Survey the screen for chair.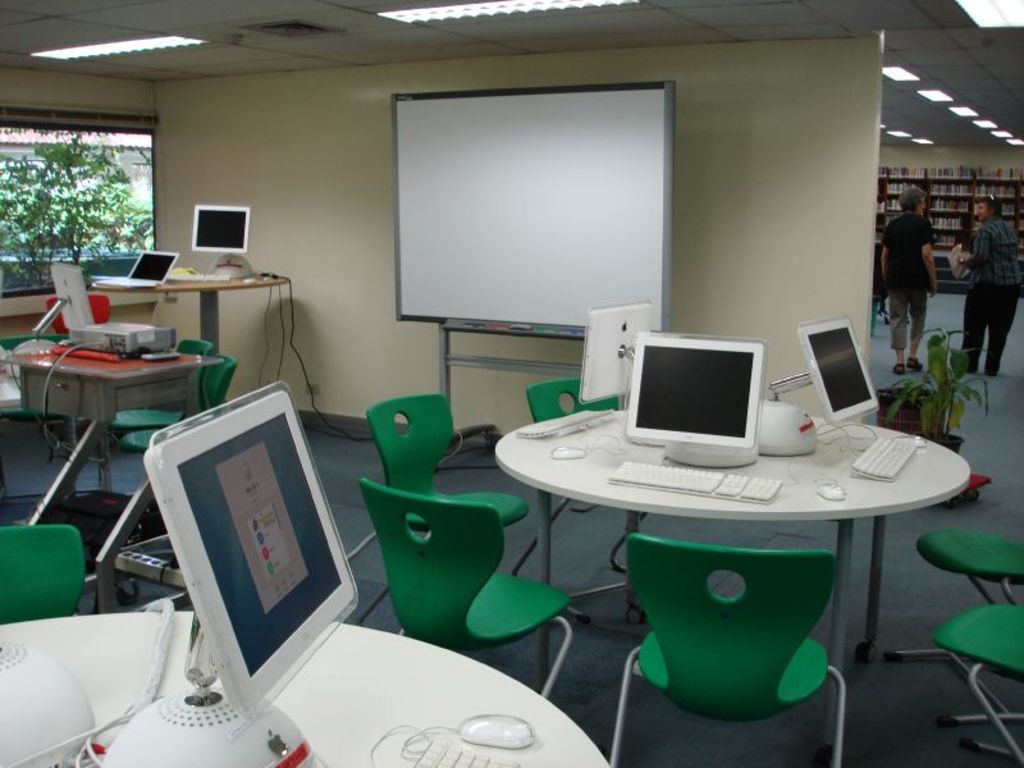
Survey found: select_region(0, 526, 83, 628).
